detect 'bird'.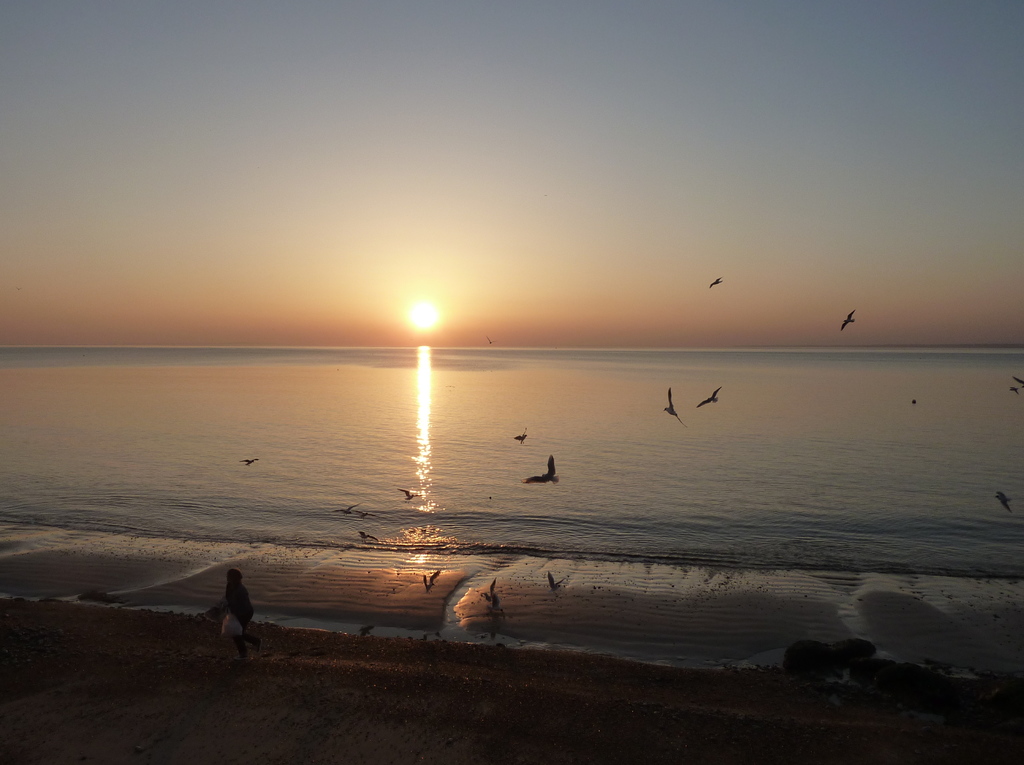
Detected at box(337, 503, 356, 520).
